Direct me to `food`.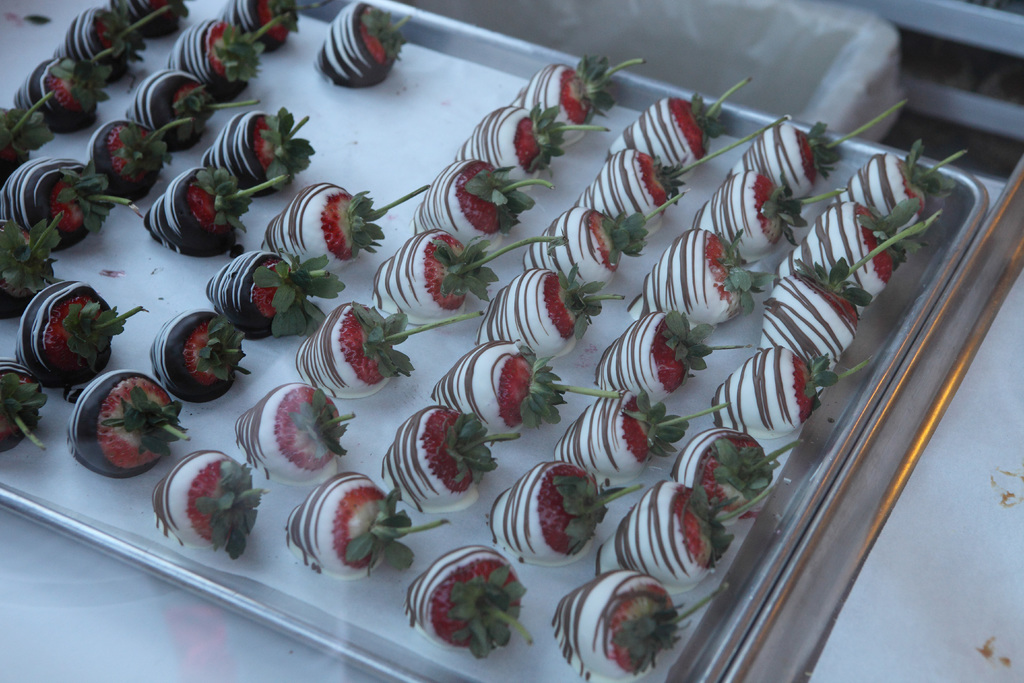
Direction: pyautogui.locateOnScreen(71, 379, 165, 475).
